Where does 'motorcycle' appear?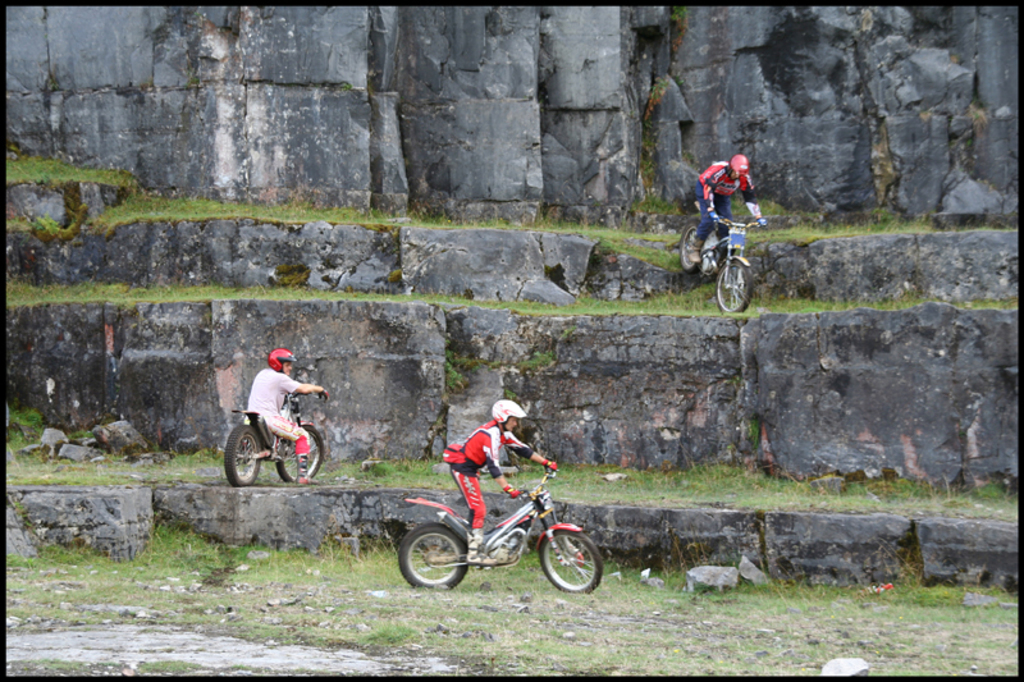
Appears at (224, 397, 330, 488).
